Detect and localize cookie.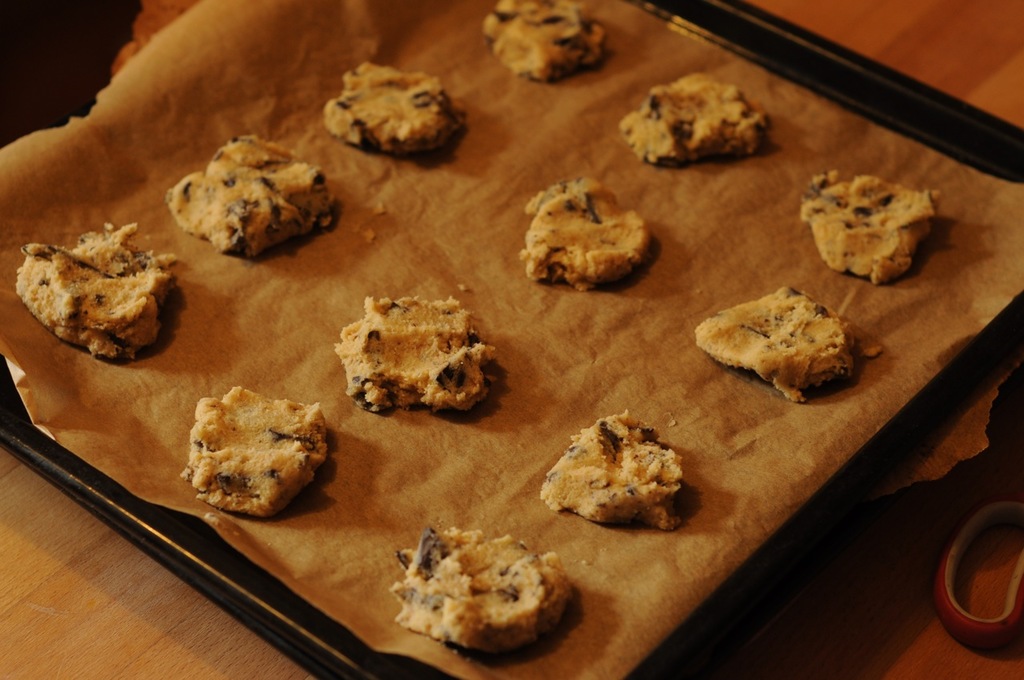
Localized at 387:518:578:655.
